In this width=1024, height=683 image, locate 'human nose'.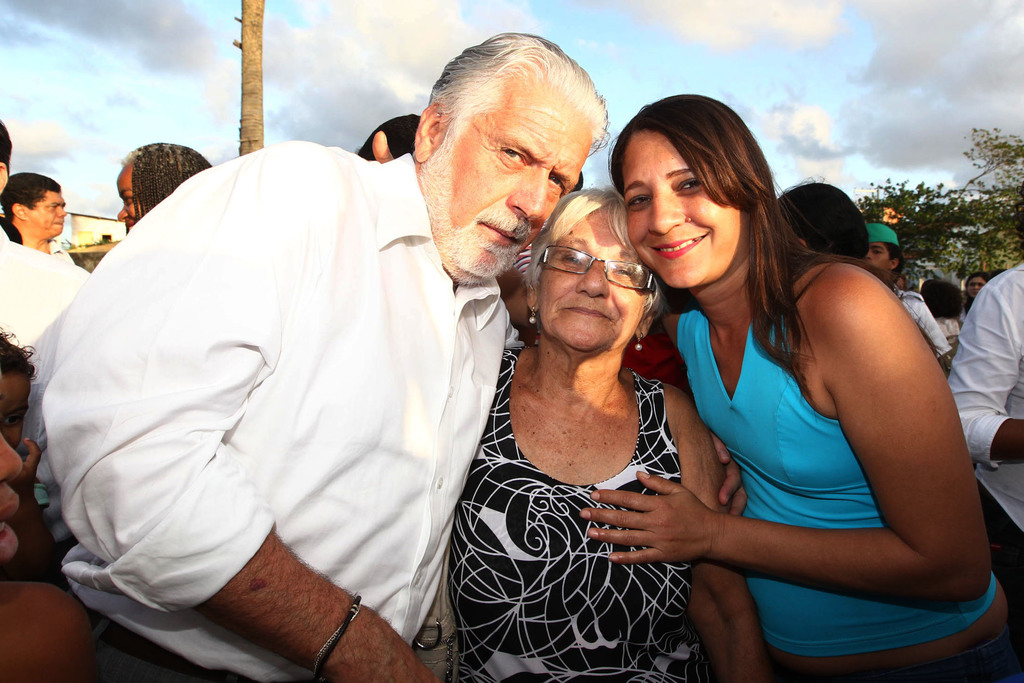
Bounding box: (x1=570, y1=257, x2=614, y2=302).
